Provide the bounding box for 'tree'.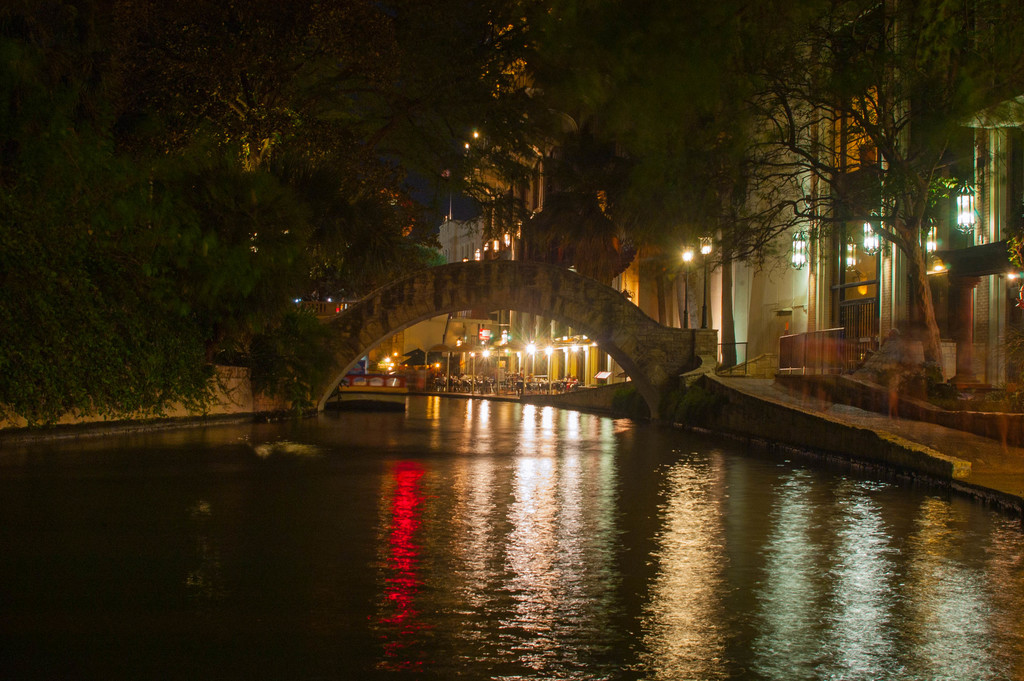
rect(698, 41, 999, 378).
